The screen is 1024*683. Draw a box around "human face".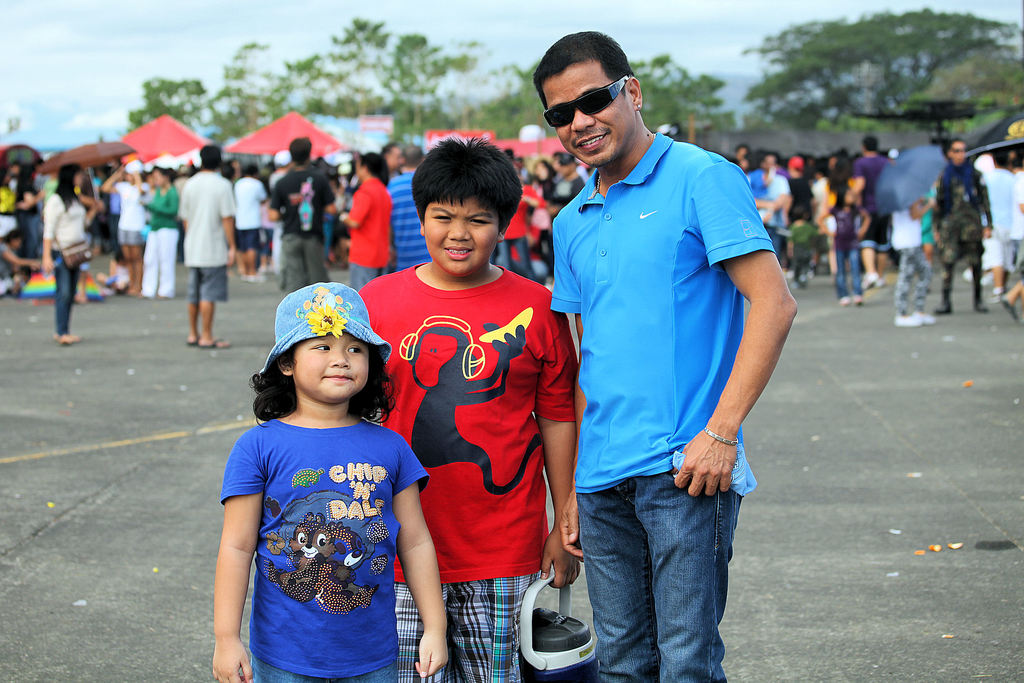
292 325 365 404.
